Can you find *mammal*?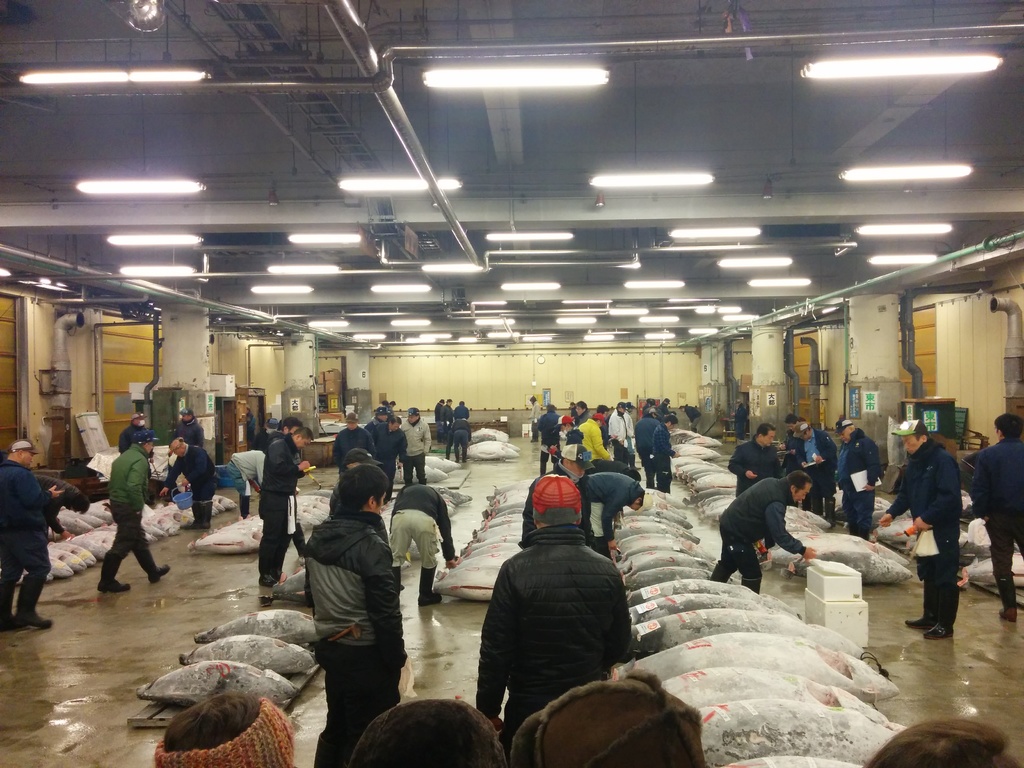
Yes, bounding box: x1=795, y1=417, x2=837, y2=520.
